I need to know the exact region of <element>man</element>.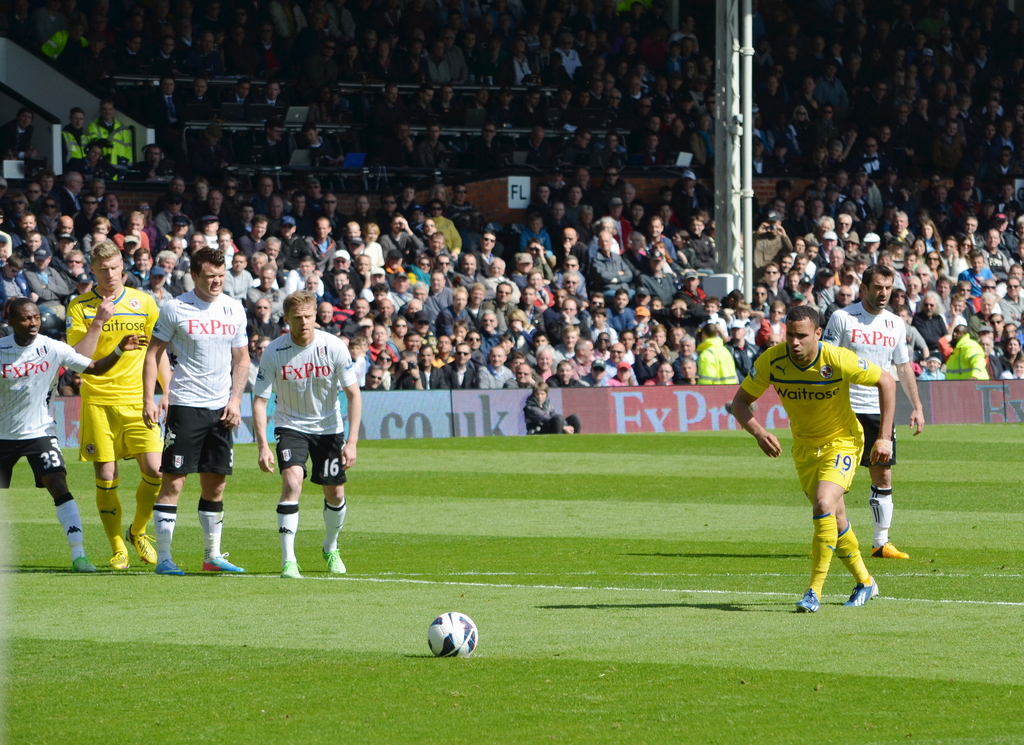
Region: <bbox>203, 211, 231, 241</bbox>.
